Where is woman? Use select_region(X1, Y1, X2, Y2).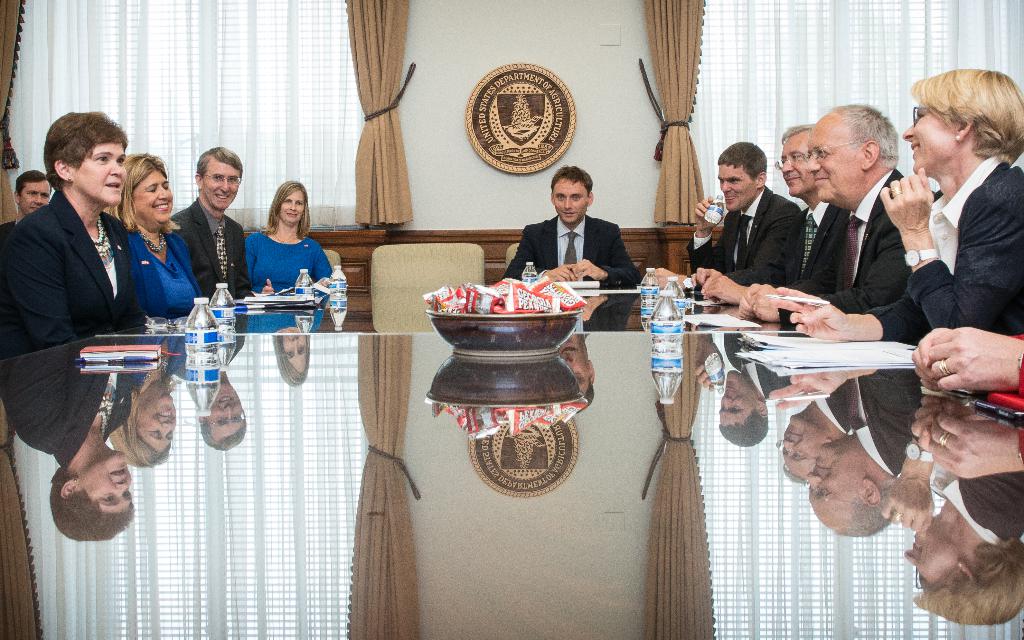
select_region(105, 149, 214, 318).
